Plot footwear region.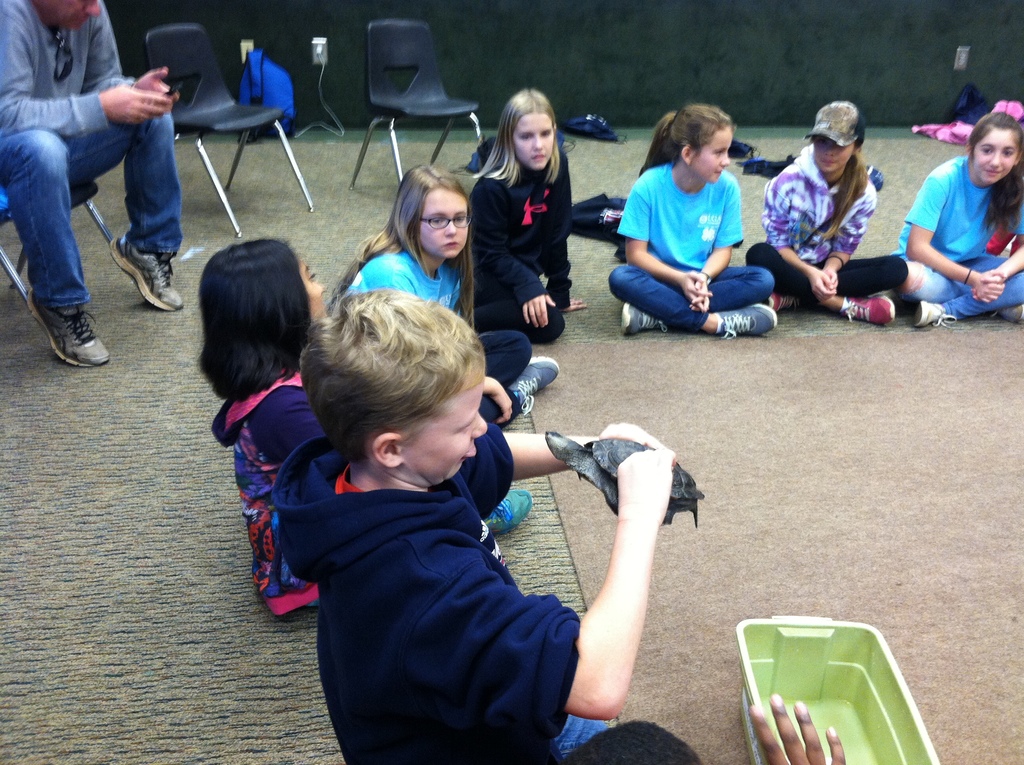
Plotted at (x1=767, y1=294, x2=806, y2=308).
